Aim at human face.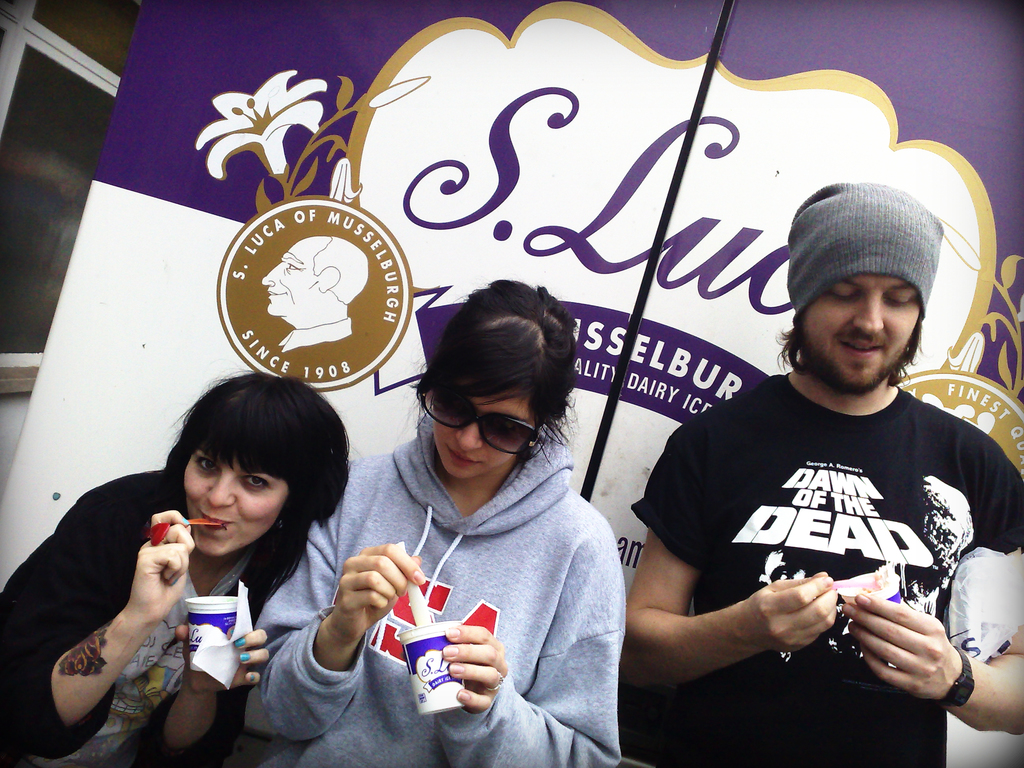
Aimed at x1=182 y1=456 x2=288 y2=555.
